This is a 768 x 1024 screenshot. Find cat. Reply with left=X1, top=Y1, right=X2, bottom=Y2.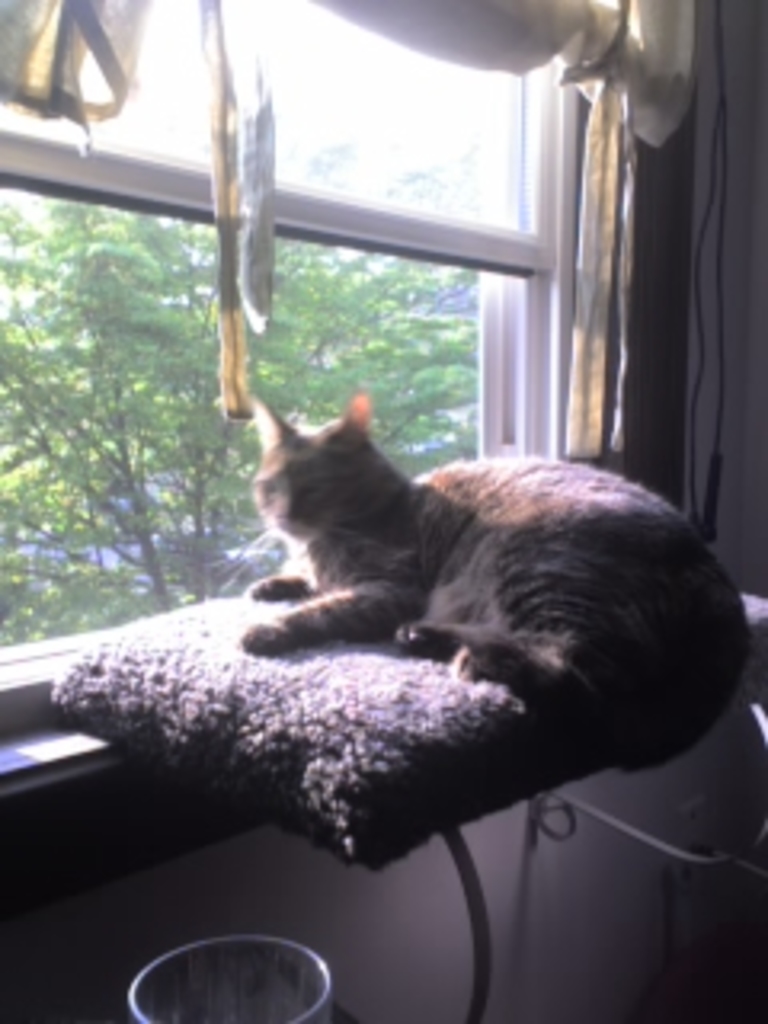
left=224, top=394, right=755, bottom=784.
